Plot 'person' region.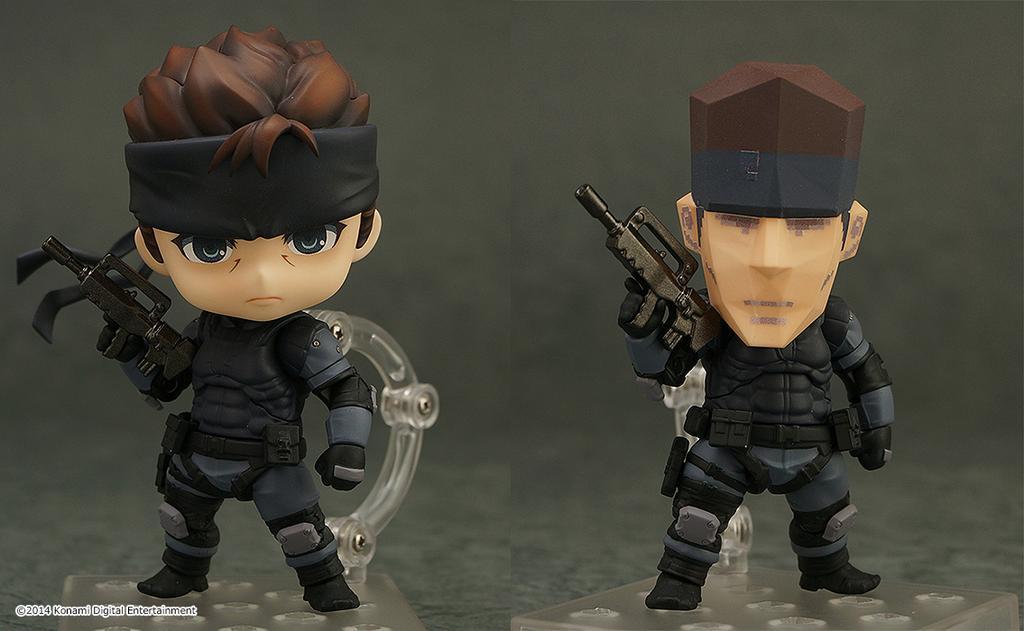
Plotted at left=113, top=20, right=383, bottom=613.
